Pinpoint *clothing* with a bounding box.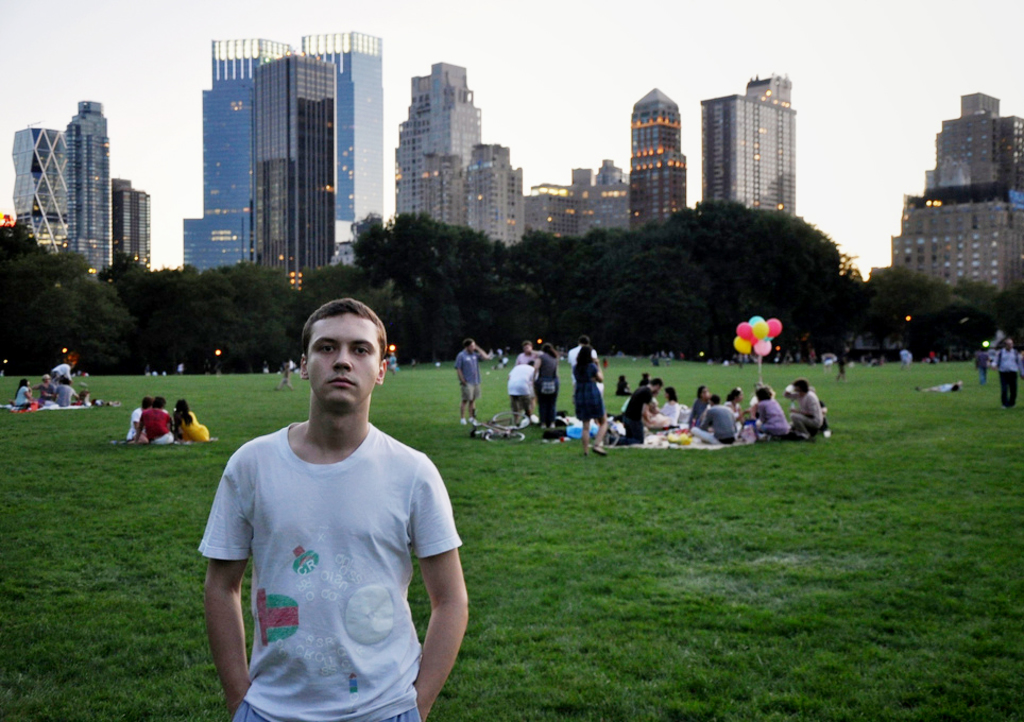
[723, 395, 739, 420].
